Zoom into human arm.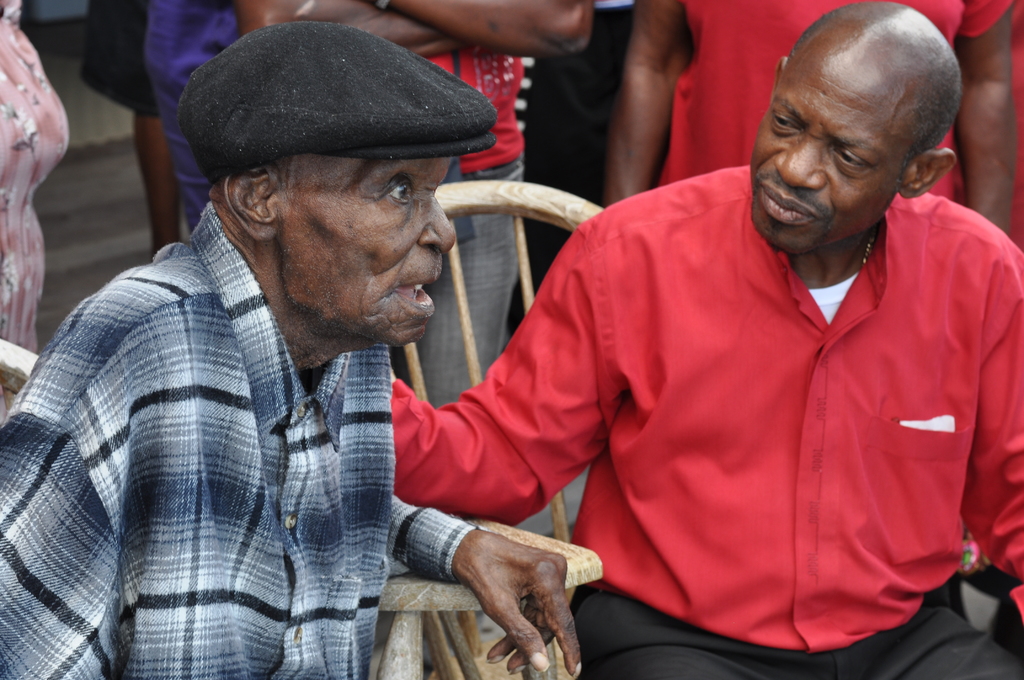
Zoom target: <region>959, 0, 1009, 238</region>.
